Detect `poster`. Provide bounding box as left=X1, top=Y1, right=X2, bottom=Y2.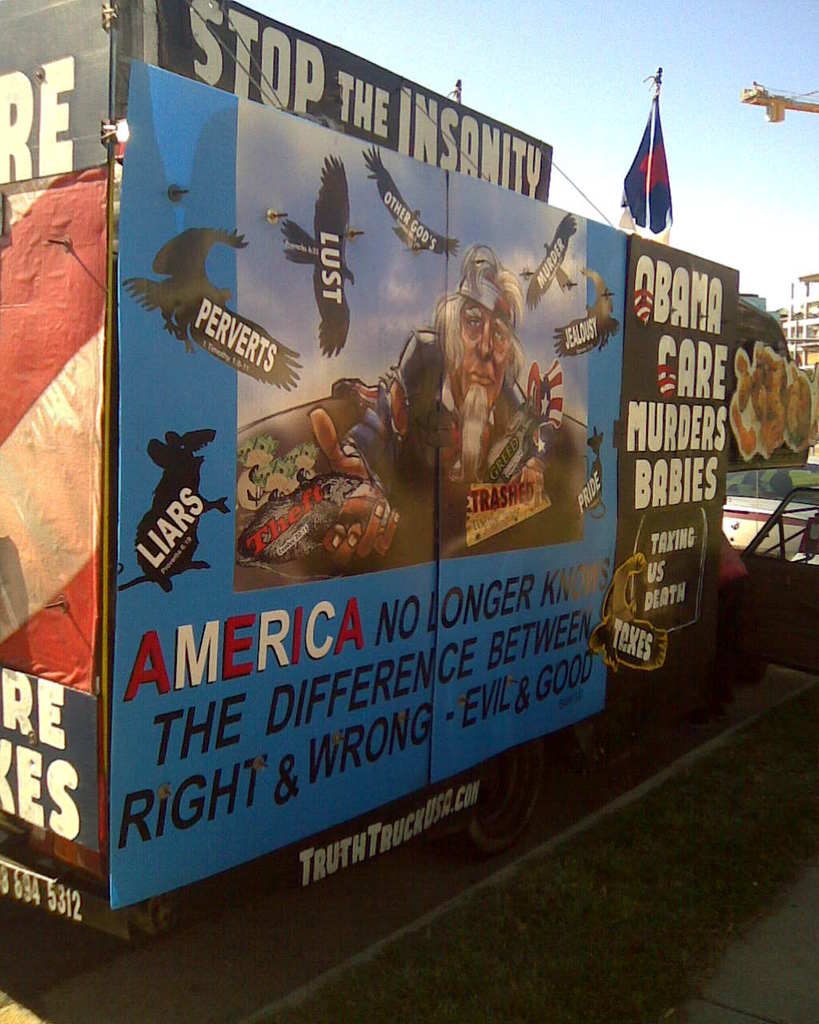
left=118, top=53, right=453, bottom=906.
